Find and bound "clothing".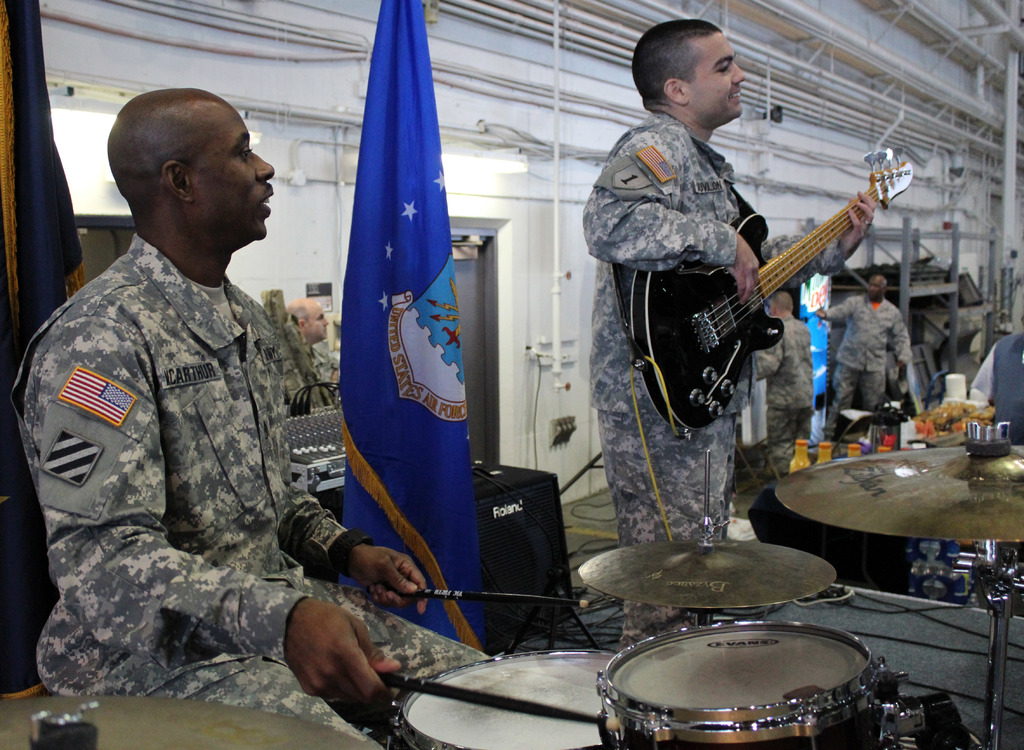
Bound: {"x1": 580, "y1": 110, "x2": 751, "y2": 648}.
